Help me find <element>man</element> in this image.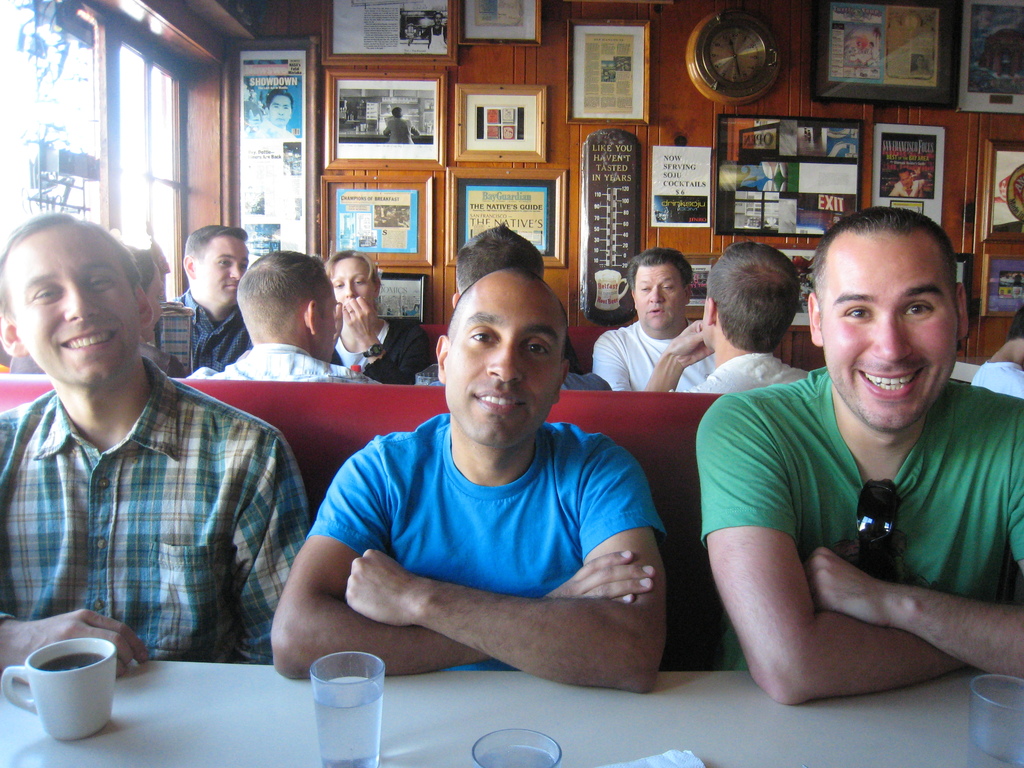
Found it: <box>589,246,714,389</box>.
